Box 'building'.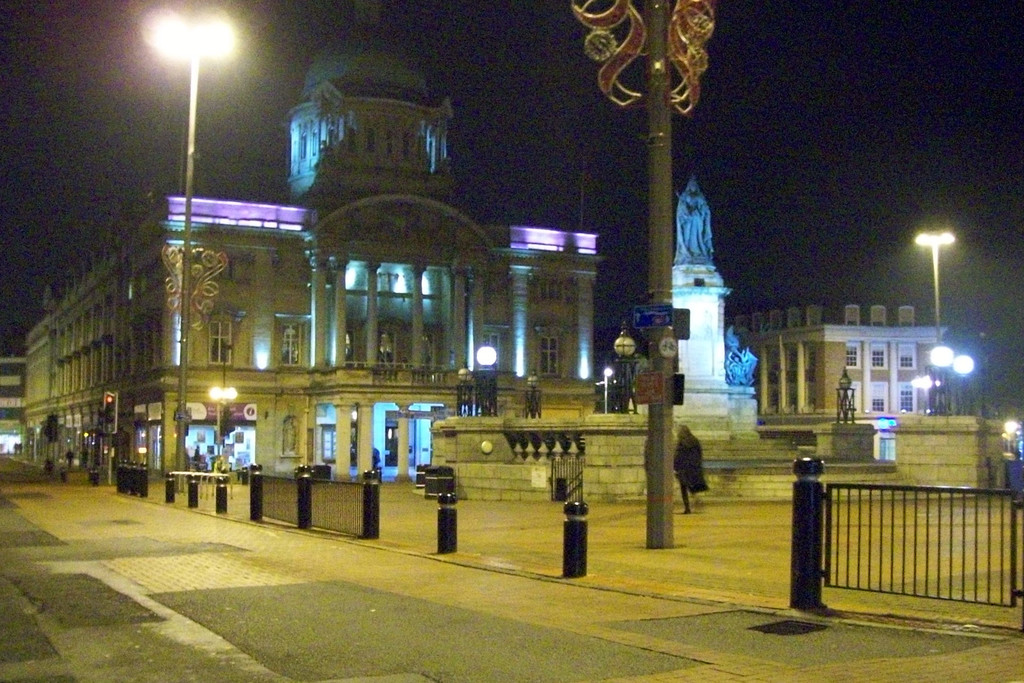
select_region(20, 0, 607, 488).
